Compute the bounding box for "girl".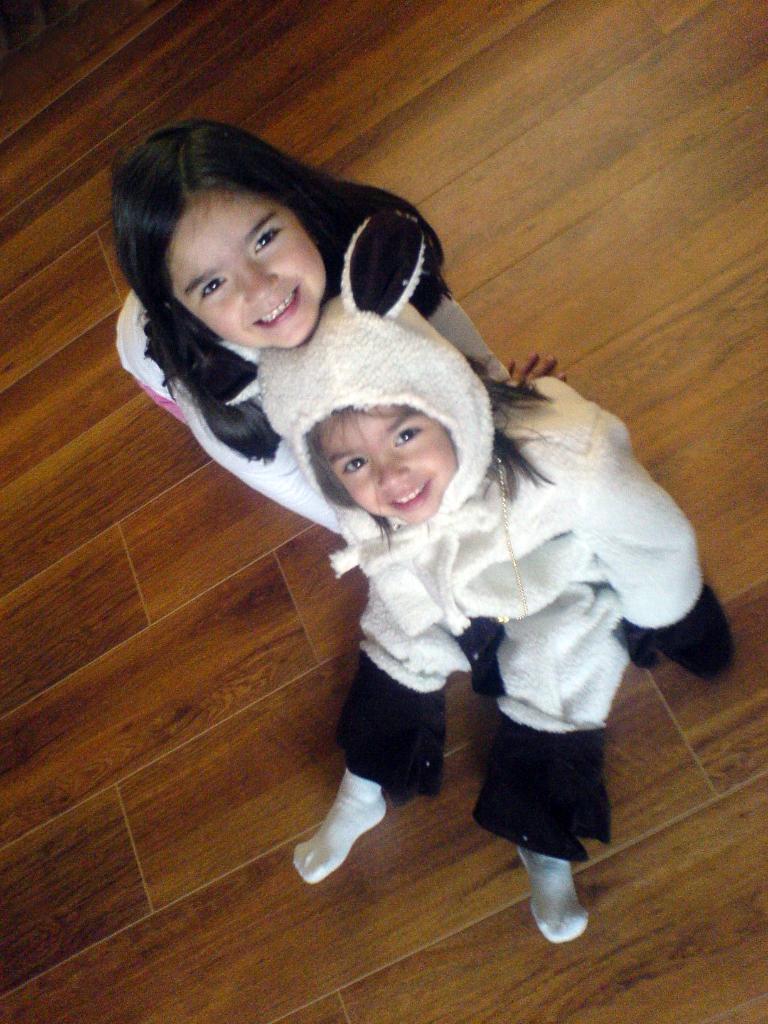
(111, 115, 732, 692).
